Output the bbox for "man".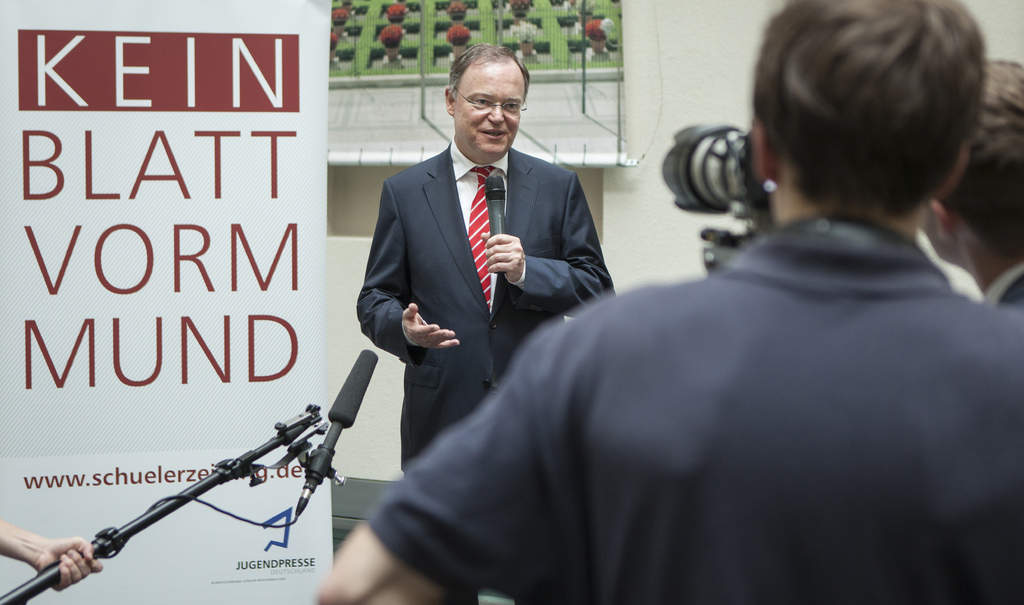
detection(346, 48, 603, 513).
